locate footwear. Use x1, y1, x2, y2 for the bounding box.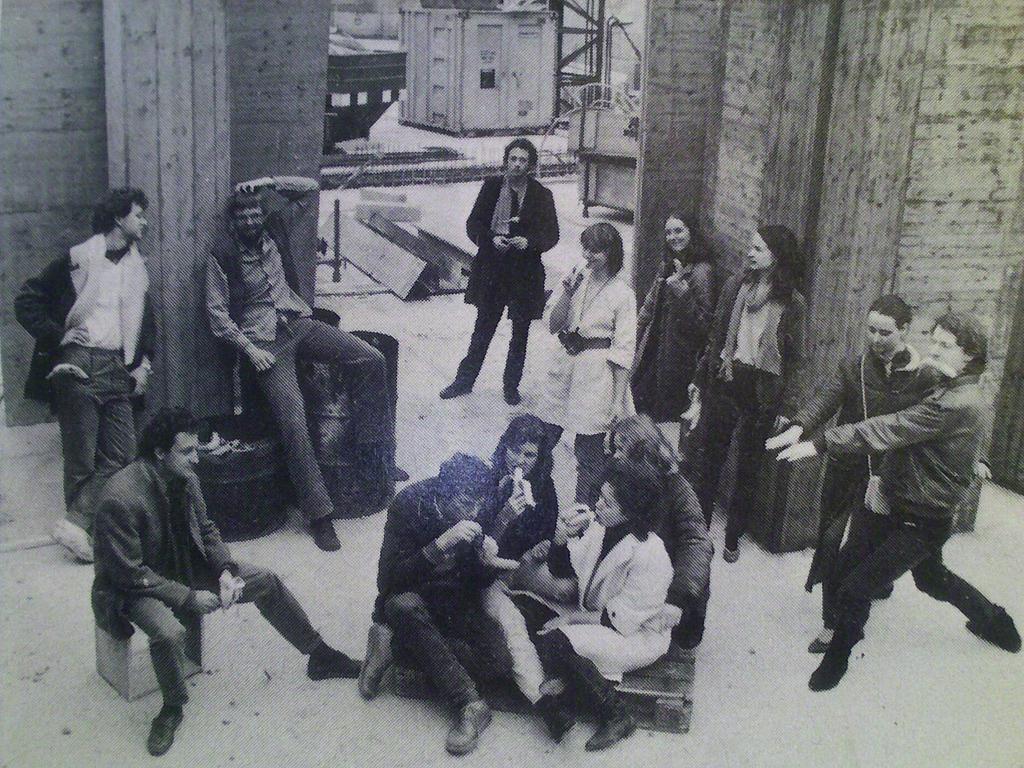
308, 644, 355, 680.
